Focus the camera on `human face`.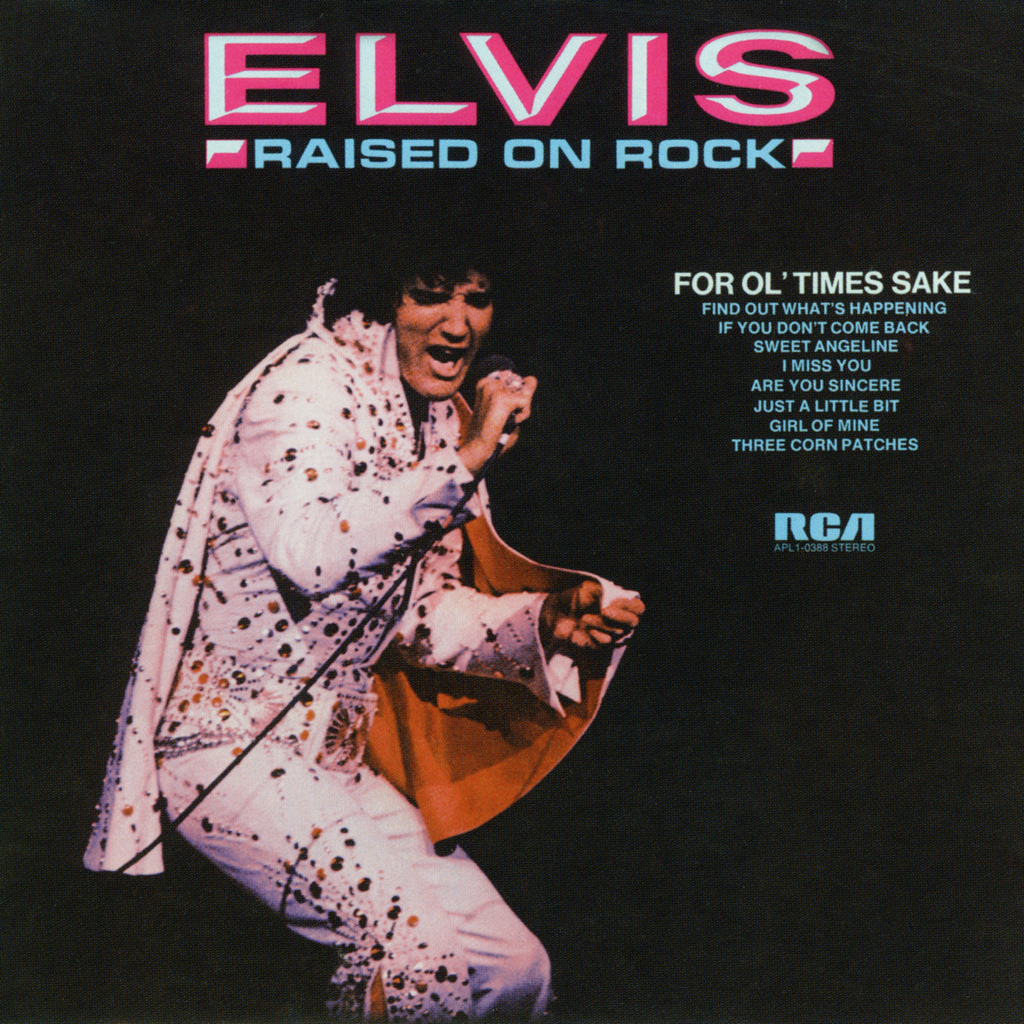
Focus region: pyautogui.locateOnScreen(396, 273, 493, 397).
